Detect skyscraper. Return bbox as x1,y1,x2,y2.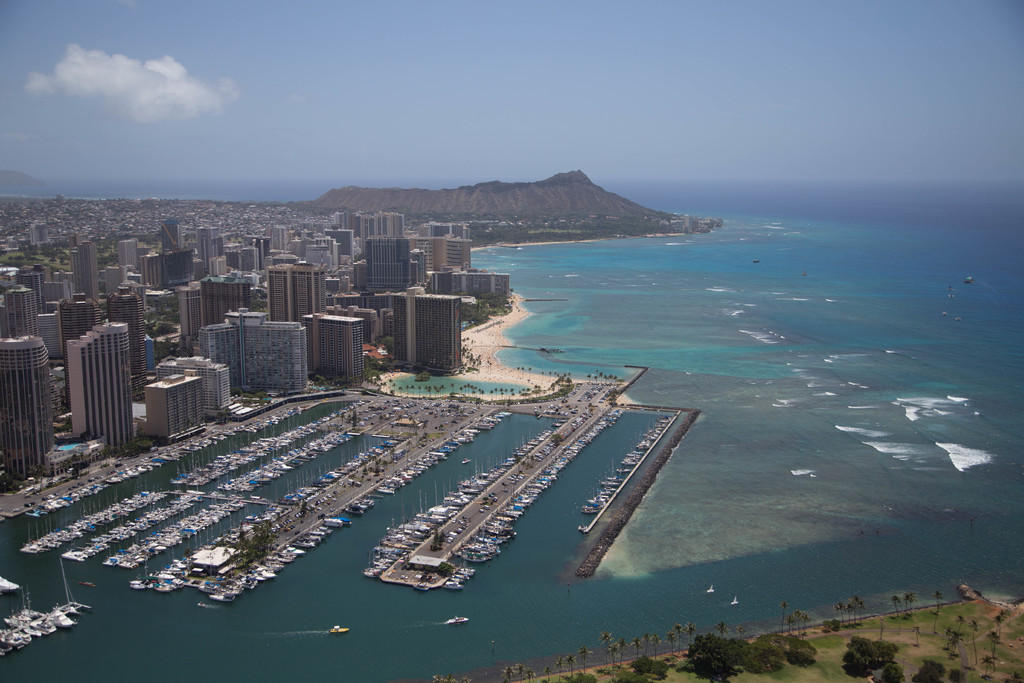
66,308,135,445.
